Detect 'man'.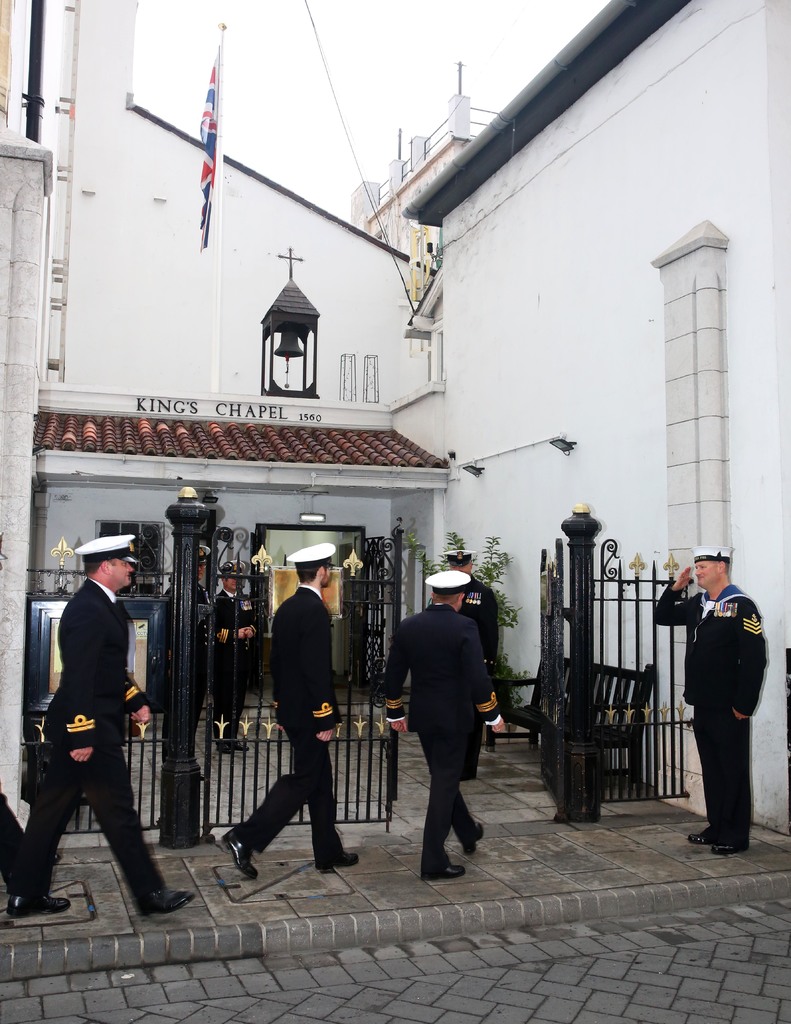
Detected at [225,545,368,877].
